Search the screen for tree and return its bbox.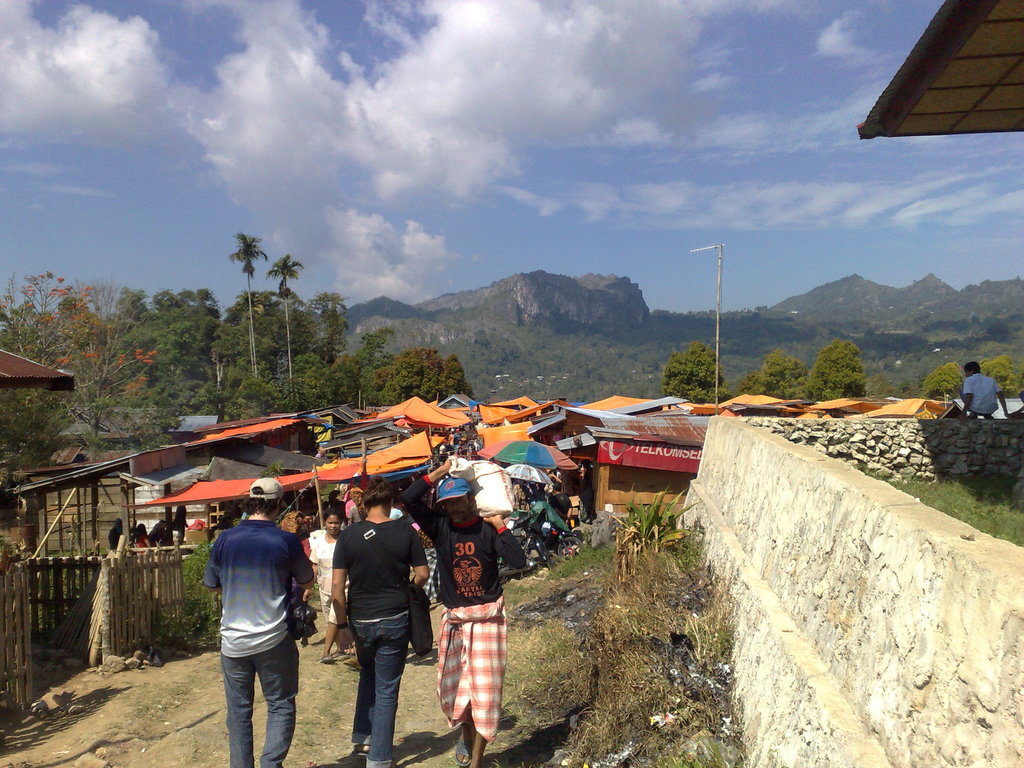
Found: [212, 382, 292, 418].
